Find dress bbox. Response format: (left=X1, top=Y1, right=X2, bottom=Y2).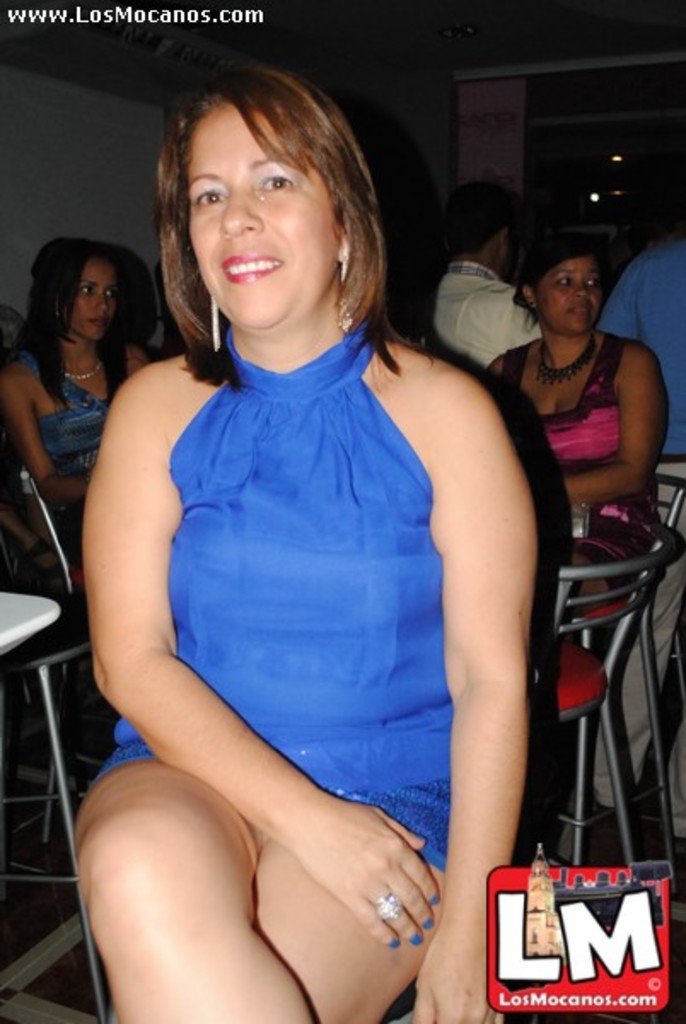
(left=121, top=336, right=509, bottom=858).
